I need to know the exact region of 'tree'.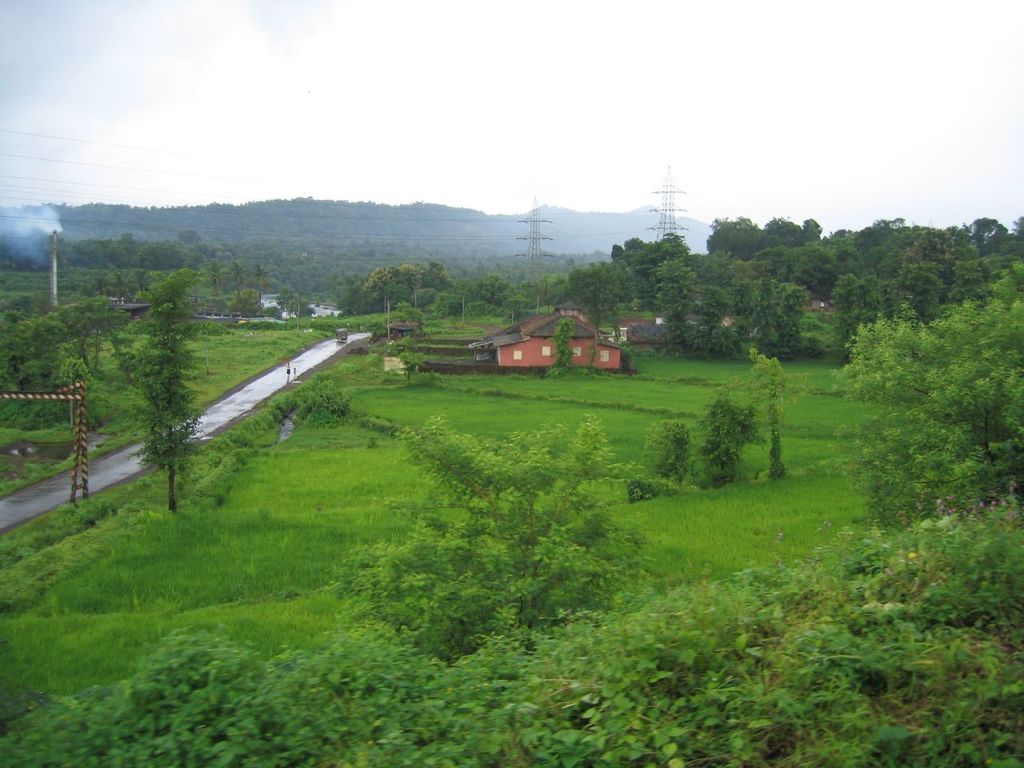
Region: 366 407 638 642.
